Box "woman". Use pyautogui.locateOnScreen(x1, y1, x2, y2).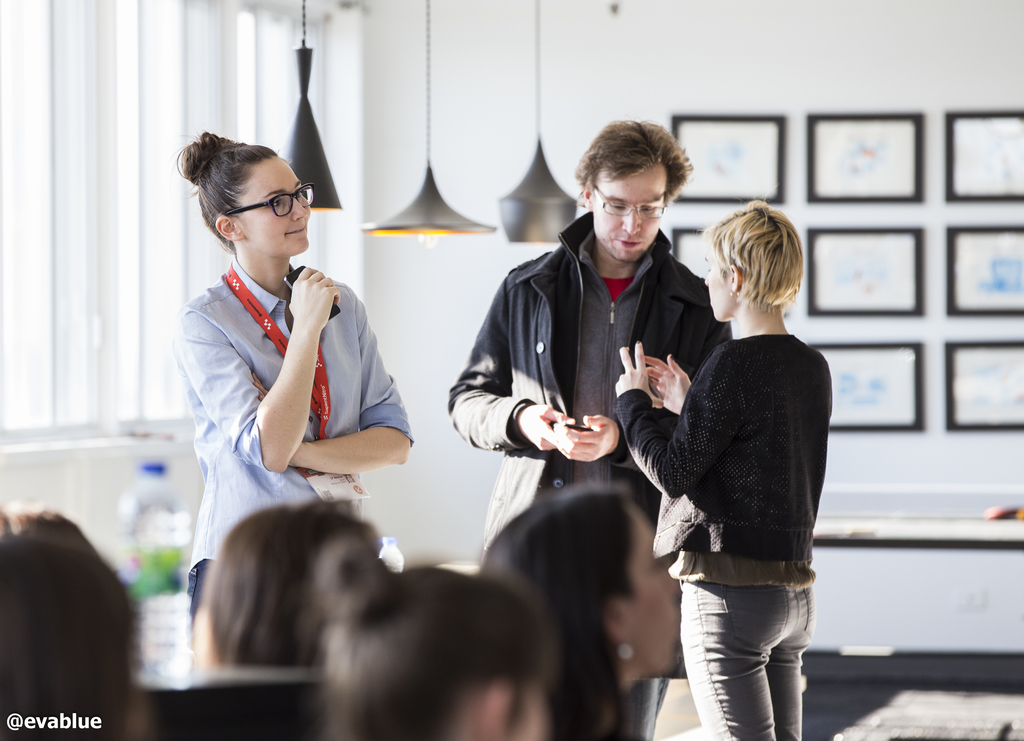
pyautogui.locateOnScreen(184, 500, 397, 673).
